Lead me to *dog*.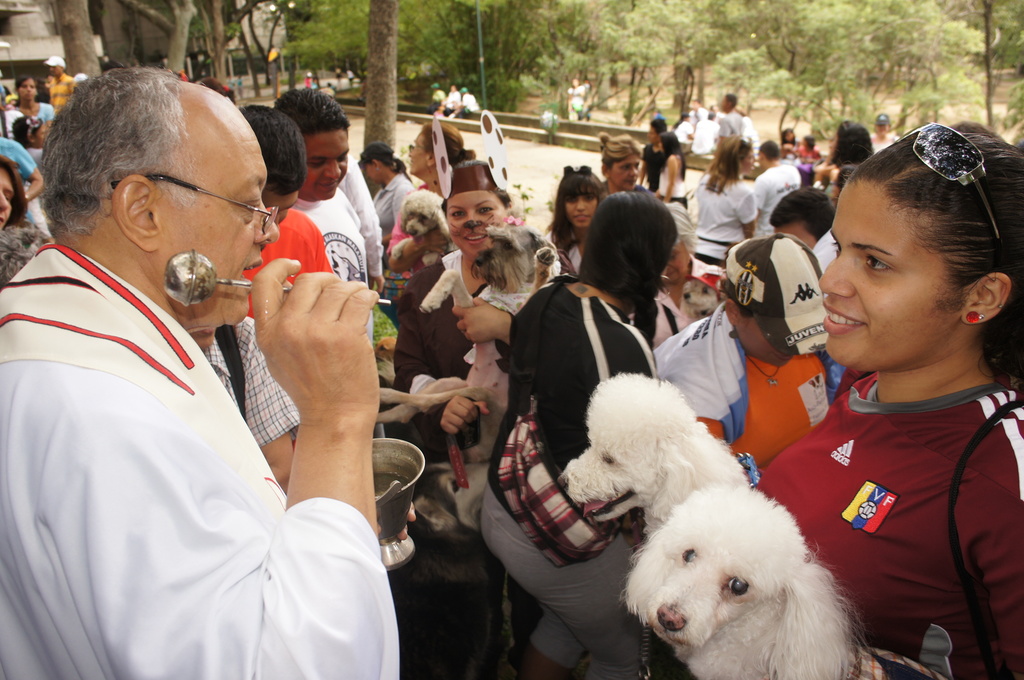
Lead to <bbox>624, 456, 886, 672</bbox>.
